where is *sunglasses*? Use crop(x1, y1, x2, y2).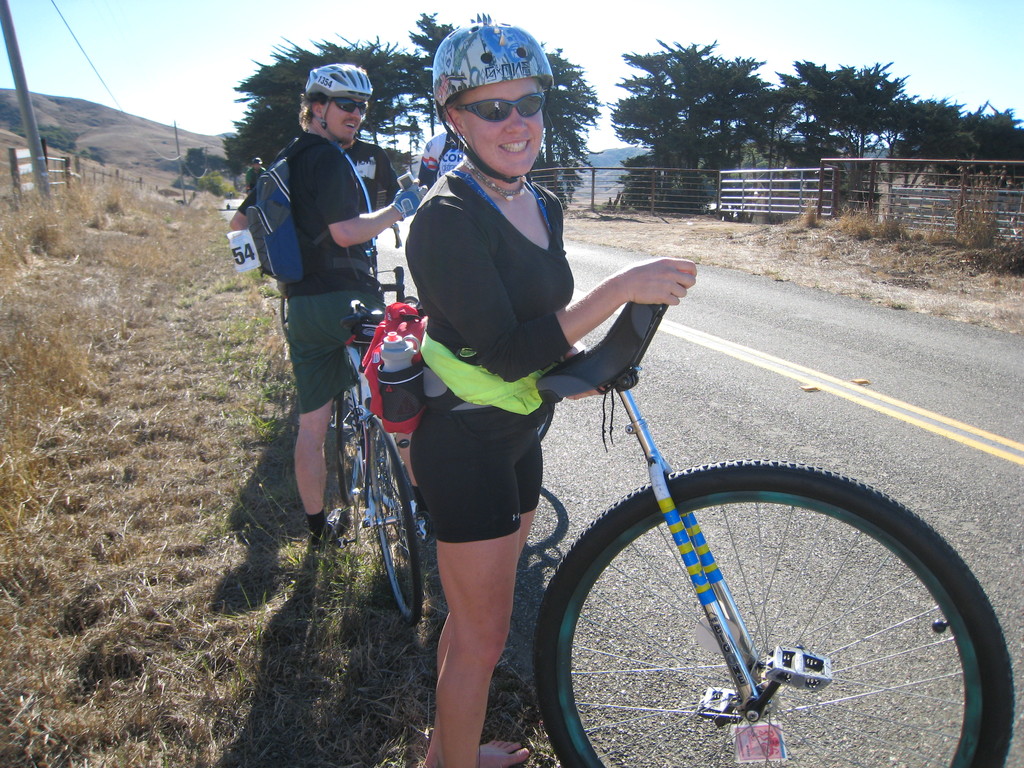
crop(454, 90, 541, 124).
